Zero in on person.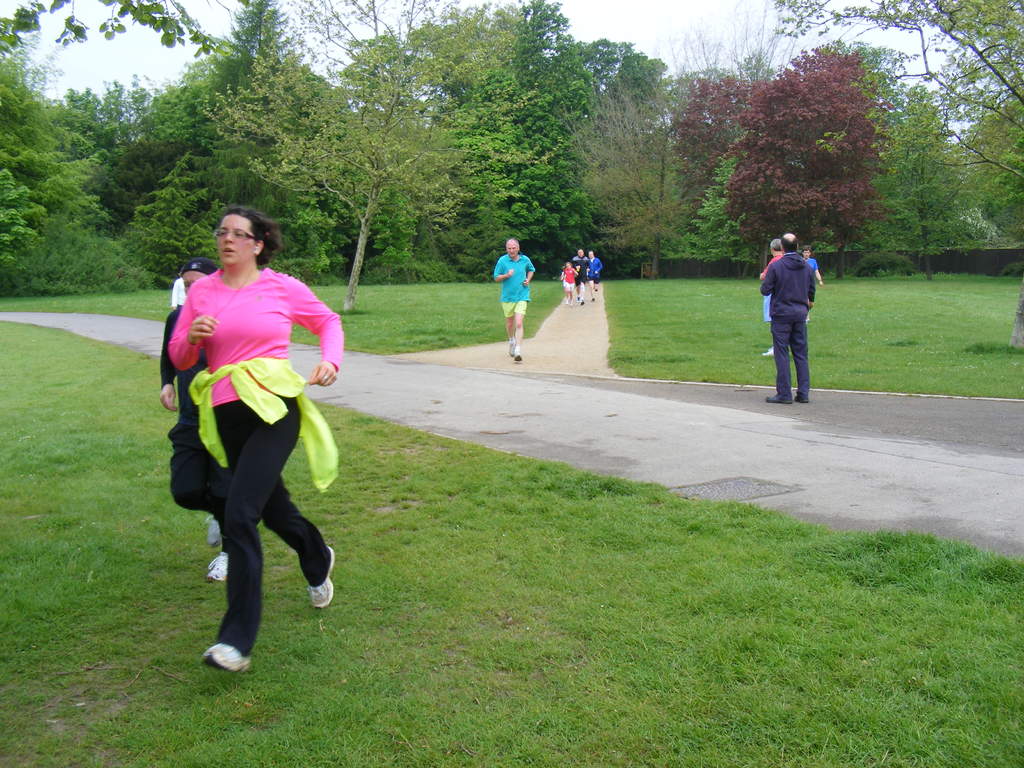
Zeroed in: [167, 204, 332, 674].
